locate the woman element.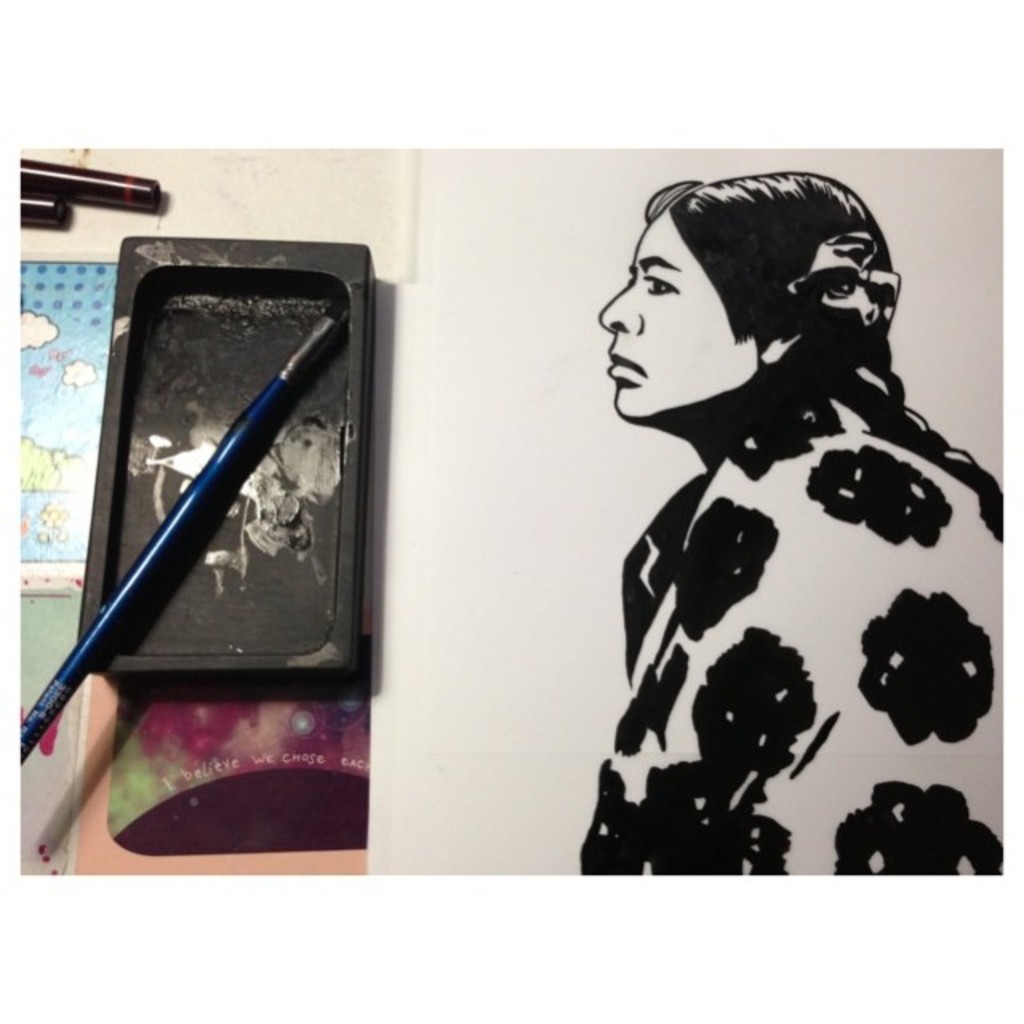
Element bbox: <region>544, 147, 1023, 885</region>.
